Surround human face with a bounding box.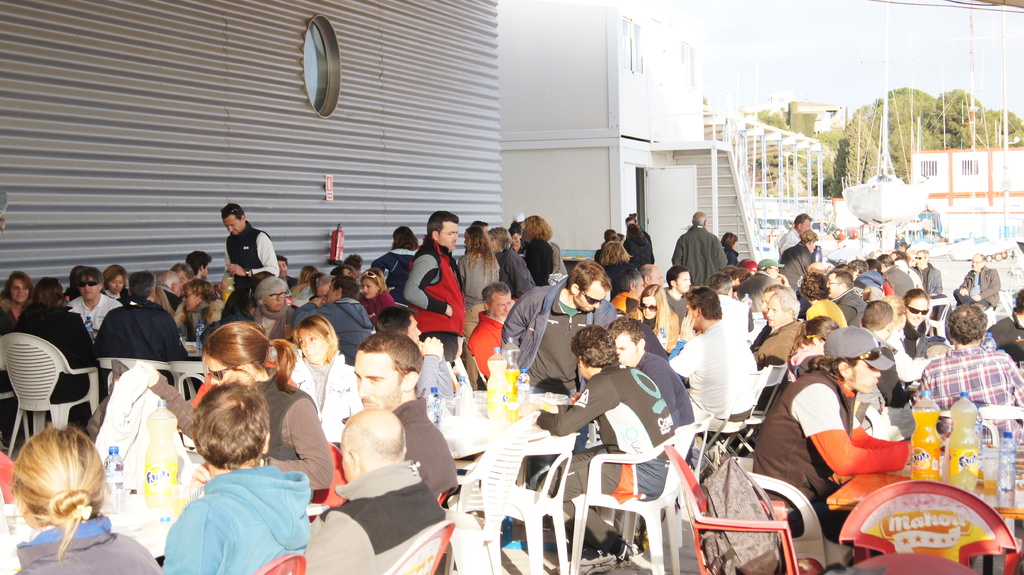
region(436, 219, 462, 253).
